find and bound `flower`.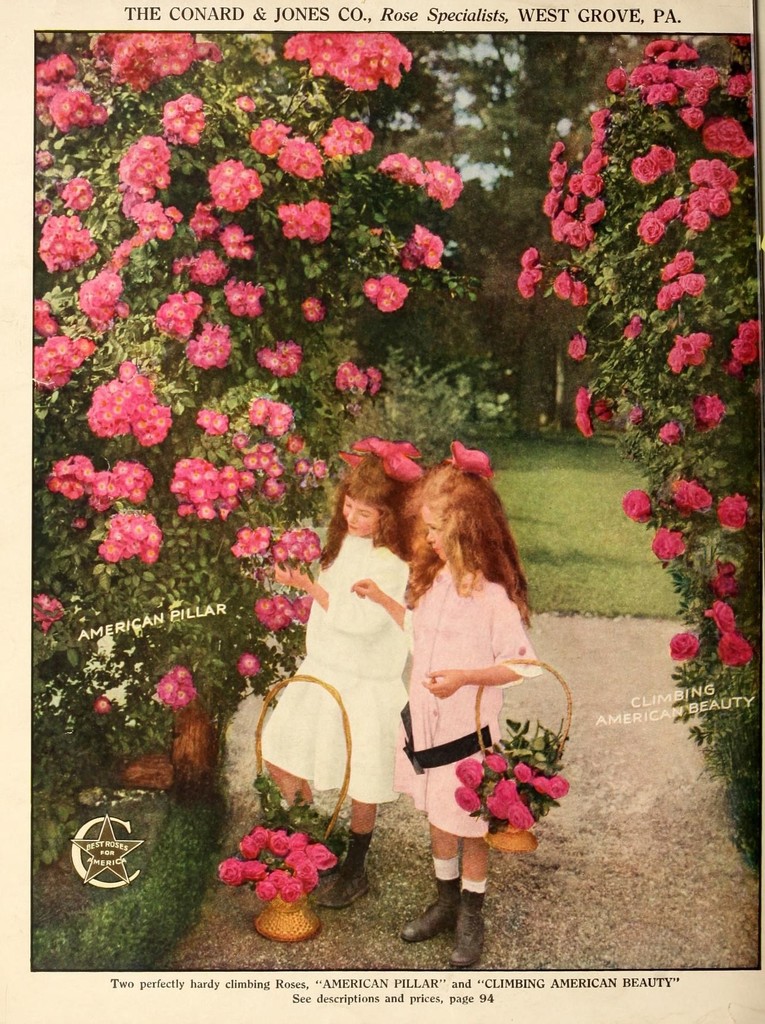
Bound: x1=562 y1=336 x2=602 y2=360.
